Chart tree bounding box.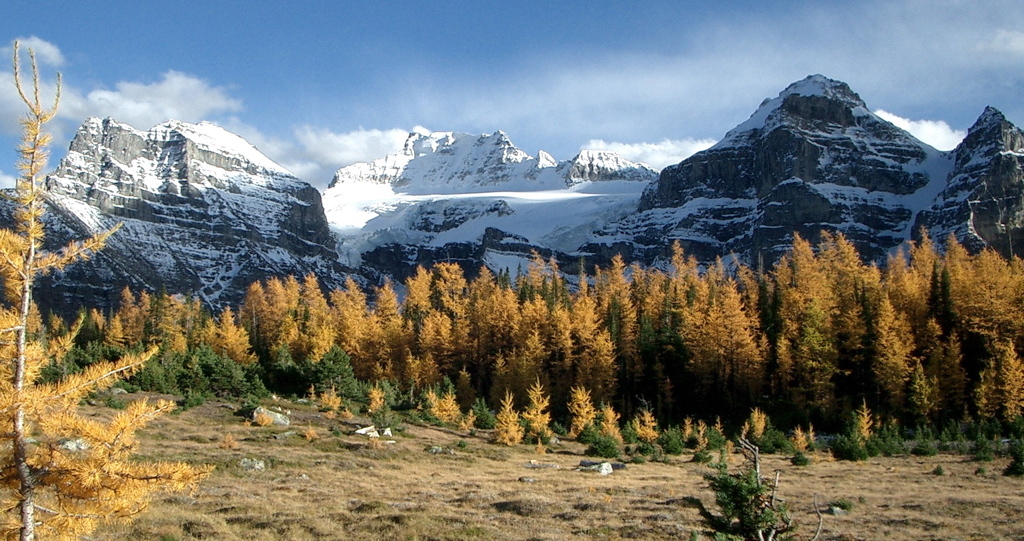
Charted: <bbox>78, 233, 1023, 468</bbox>.
